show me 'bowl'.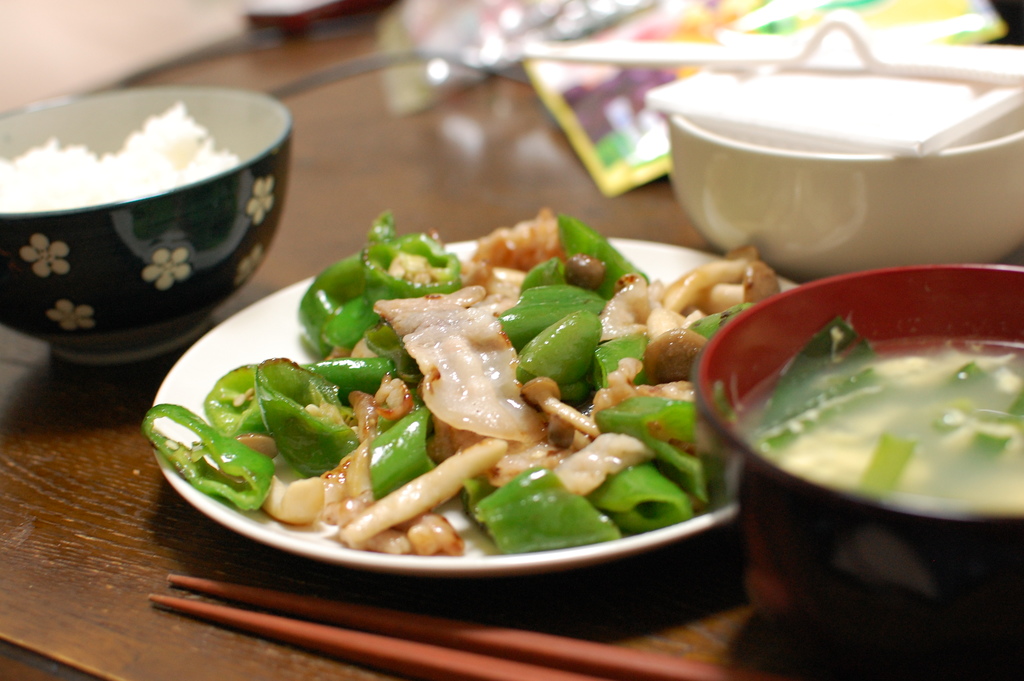
'bowl' is here: bbox=(660, 111, 1023, 281).
